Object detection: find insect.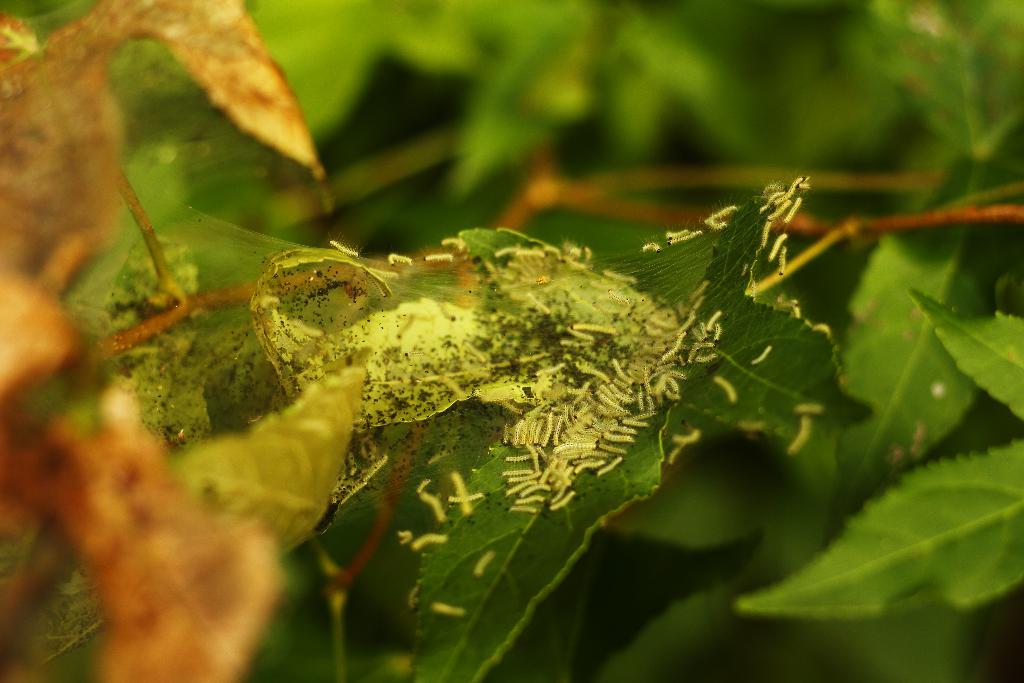
(left=748, top=347, right=771, bottom=365).
